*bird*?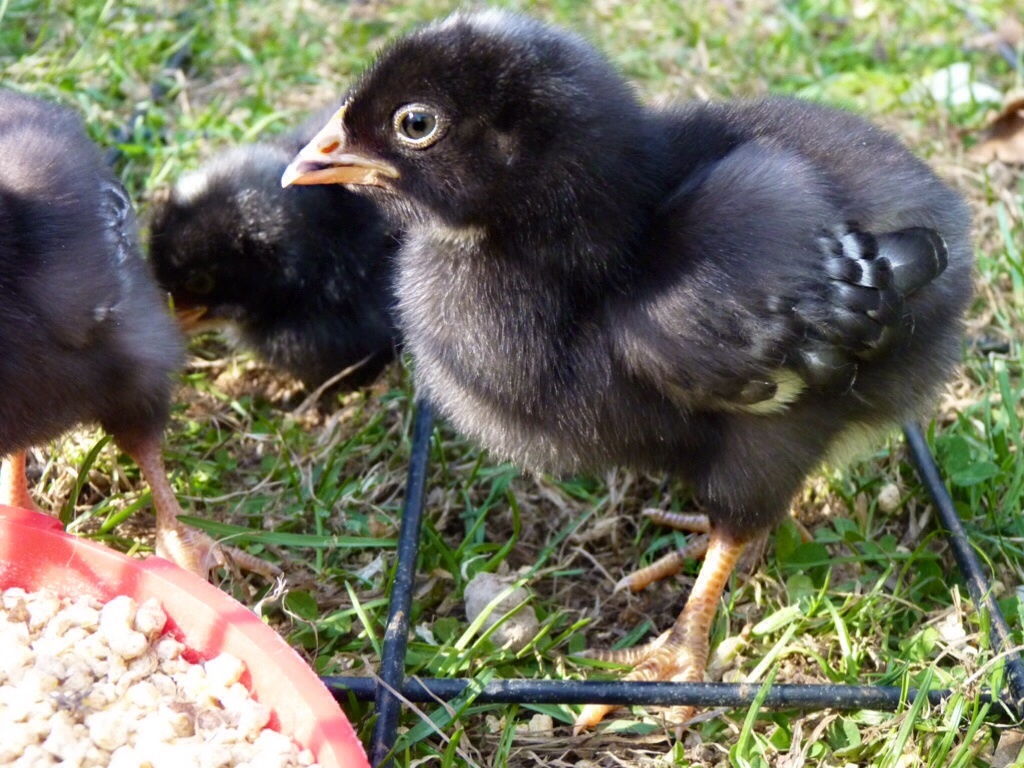
[left=276, top=27, right=996, bottom=681]
